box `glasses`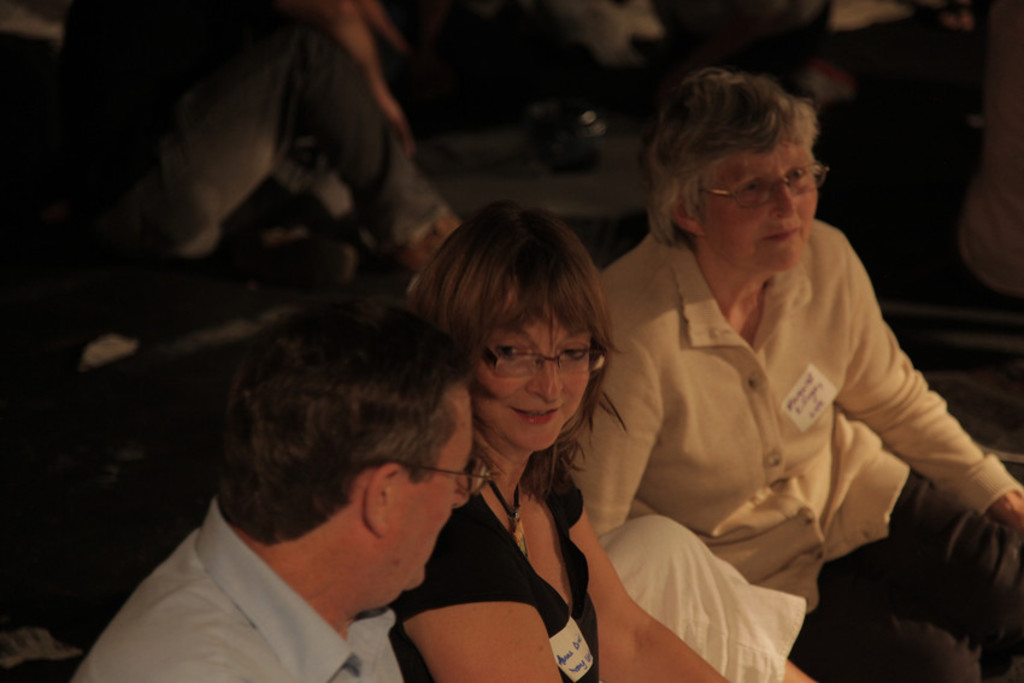
bbox=(704, 164, 830, 212)
